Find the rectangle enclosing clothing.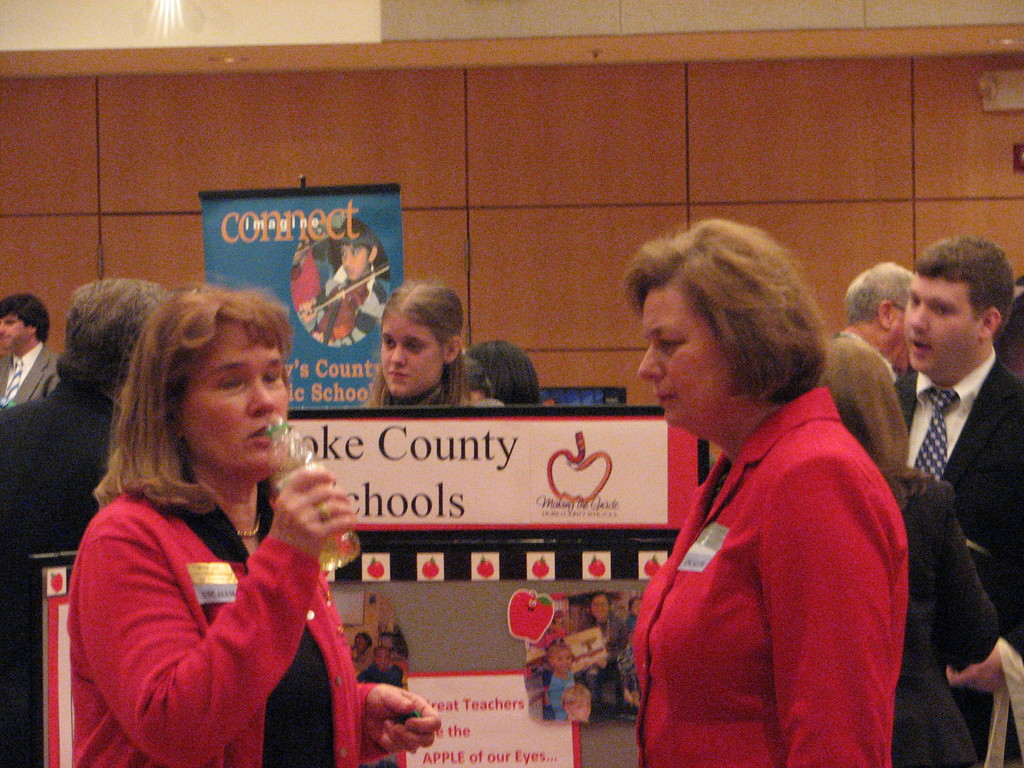
rect(618, 328, 911, 764).
